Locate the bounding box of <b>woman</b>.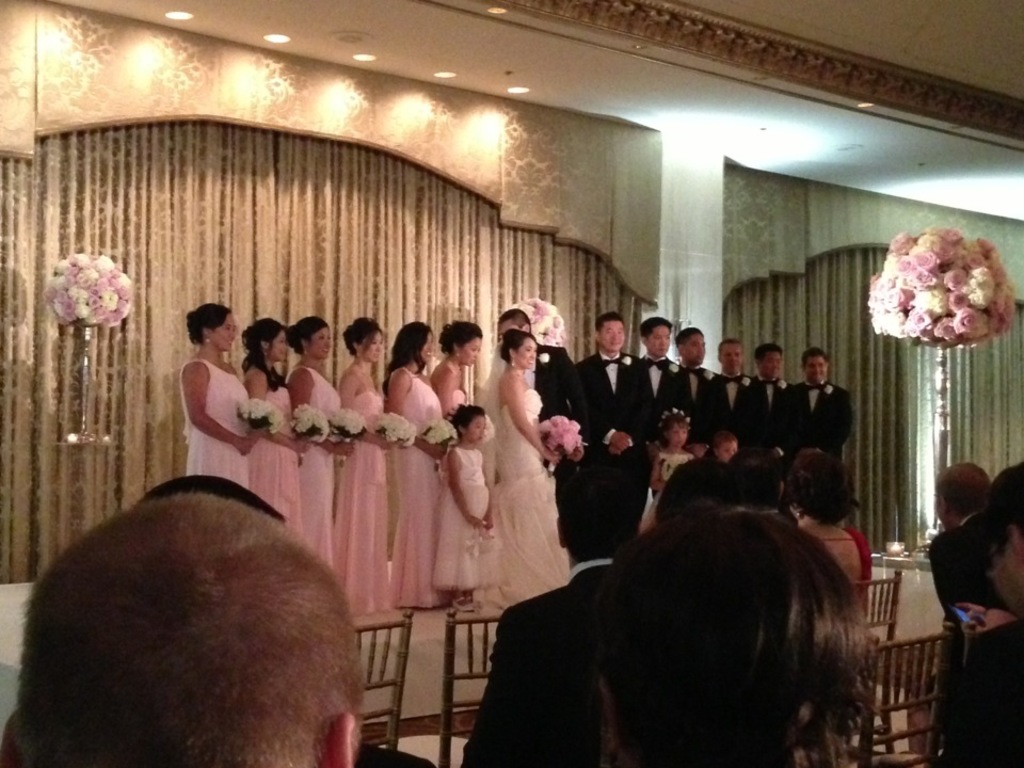
Bounding box: {"left": 427, "top": 310, "right": 492, "bottom": 460}.
